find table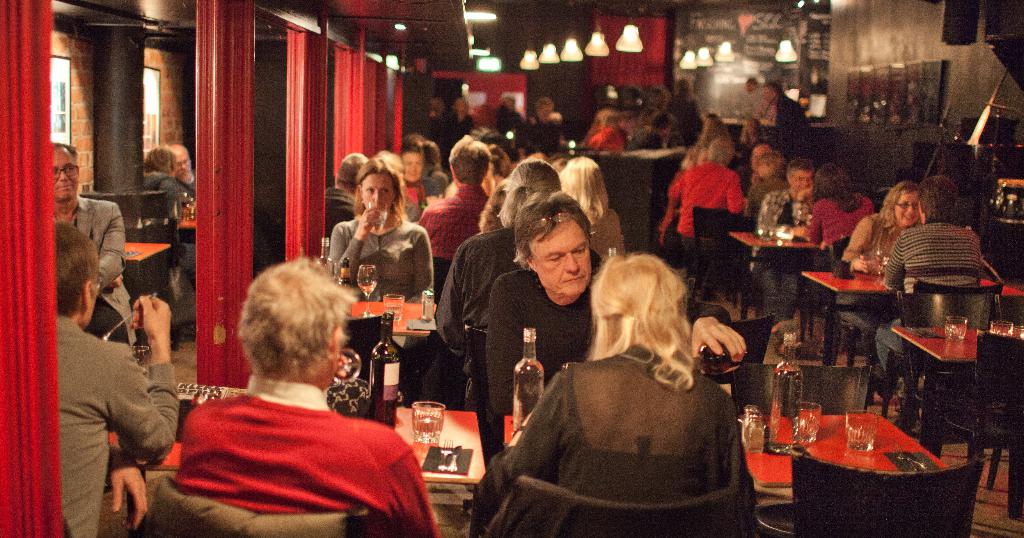
{"left": 345, "top": 270, "right": 440, "bottom": 345}
